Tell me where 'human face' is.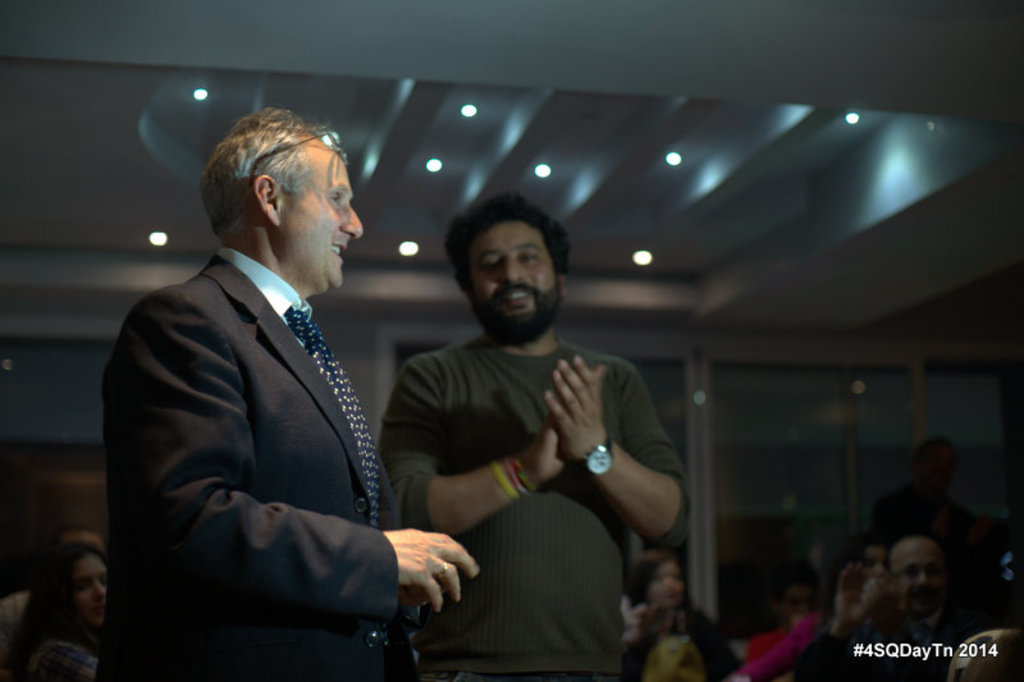
'human face' is at (896, 545, 941, 614).
